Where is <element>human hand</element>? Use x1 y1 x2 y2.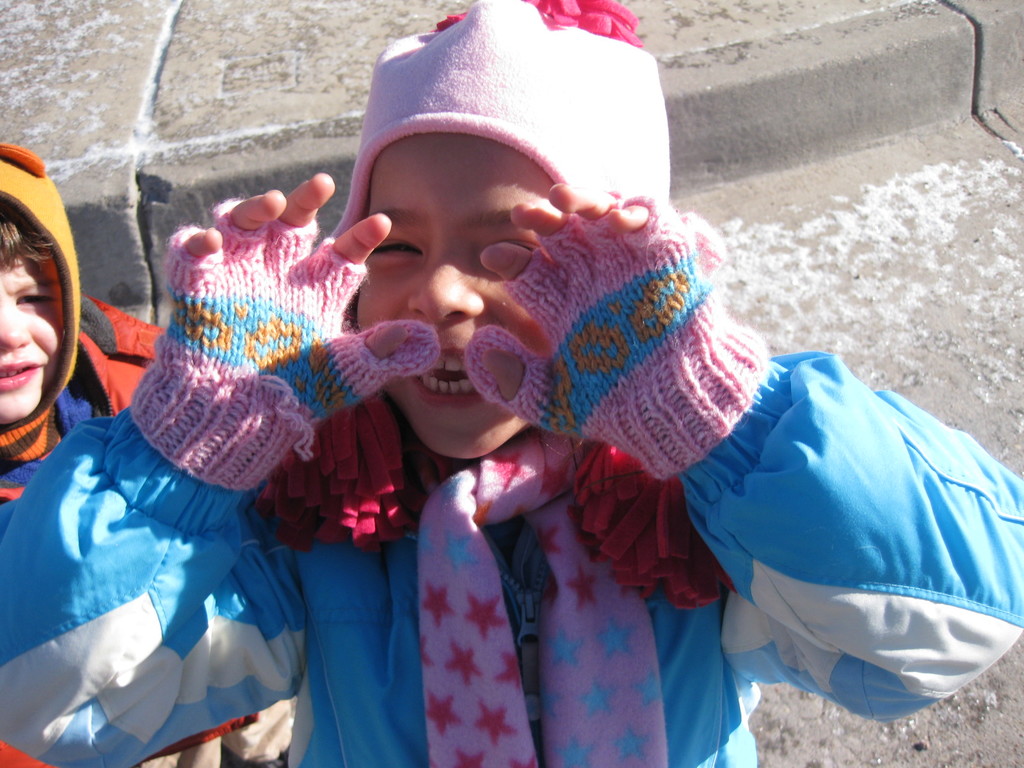
159 171 409 453.
